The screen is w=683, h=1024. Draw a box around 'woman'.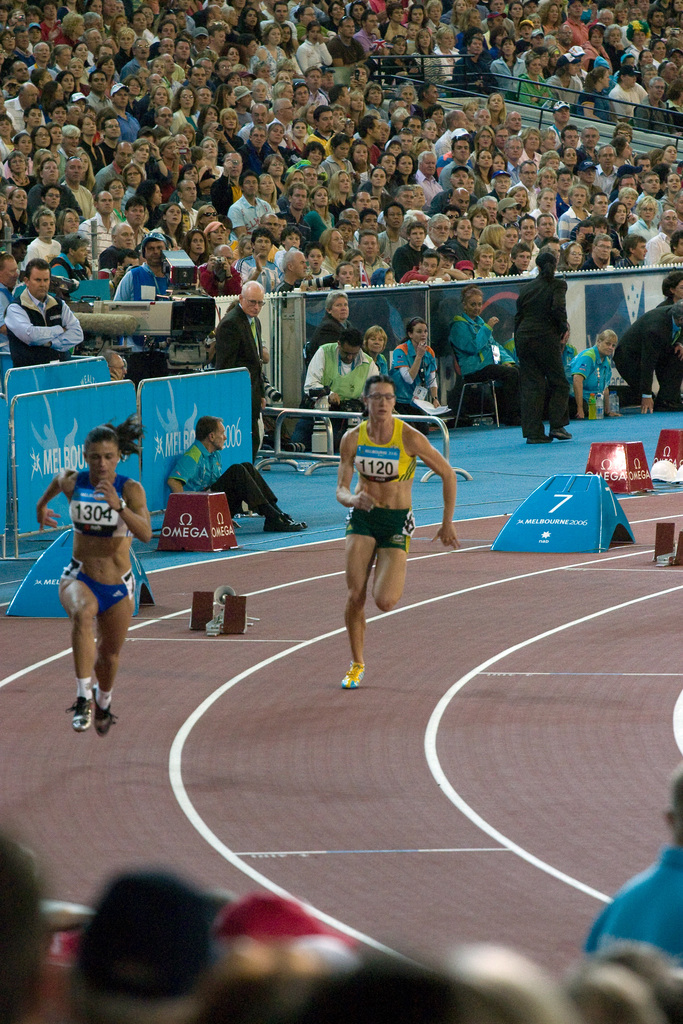
locate(511, 250, 574, 447).
